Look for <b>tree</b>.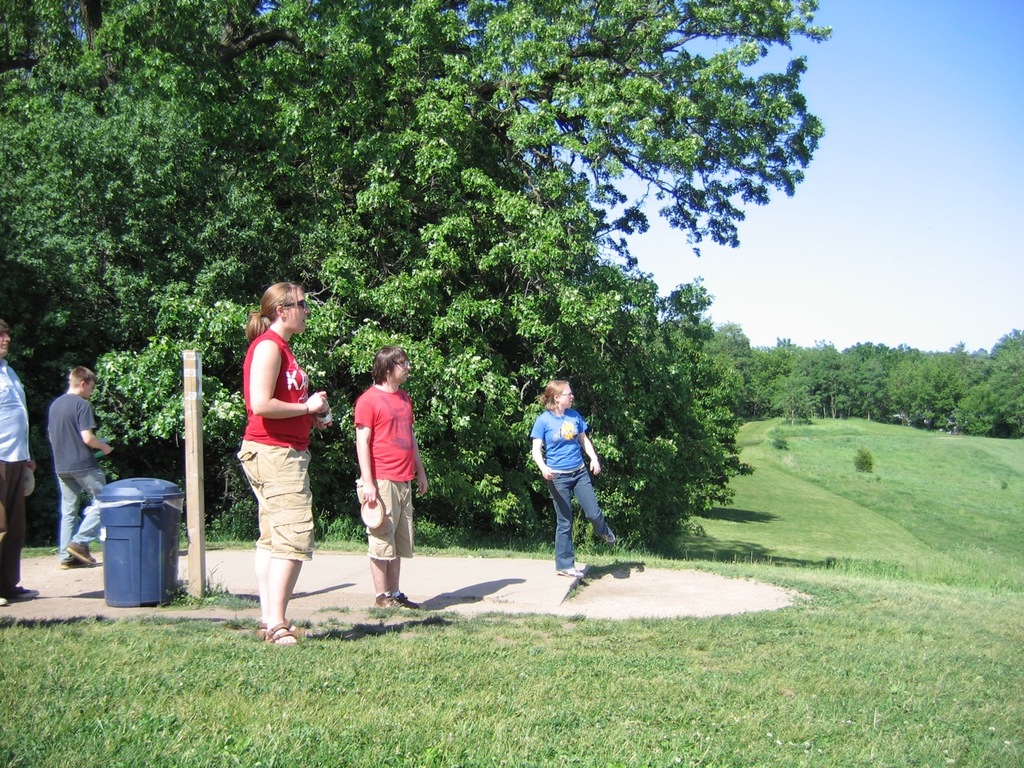
Found: x1=885, y1=337, x2=937, y2=431.
